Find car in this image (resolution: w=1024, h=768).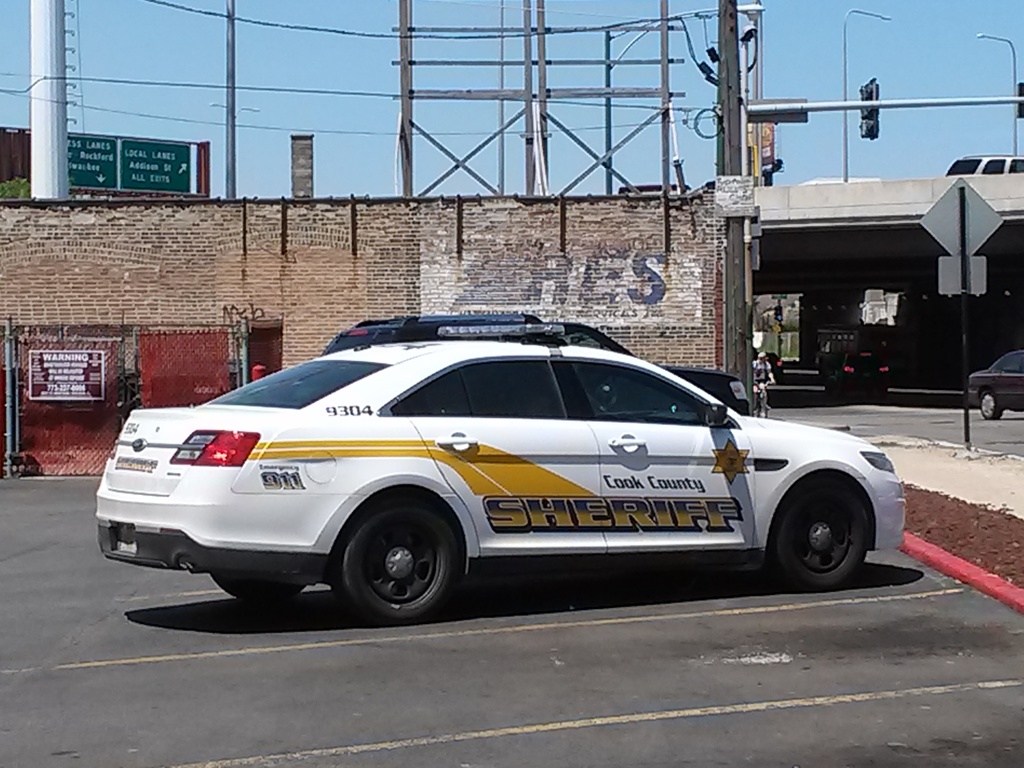
region(824, 349, 892, 394).
